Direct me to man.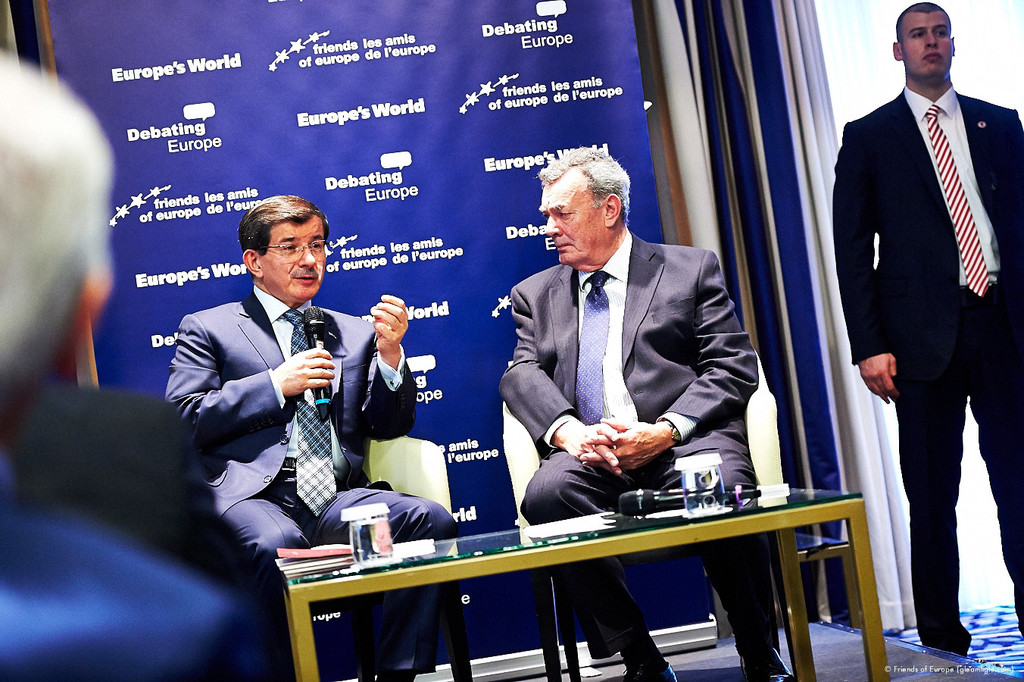
Direction: bbox(845, 0, 1019, 681).
